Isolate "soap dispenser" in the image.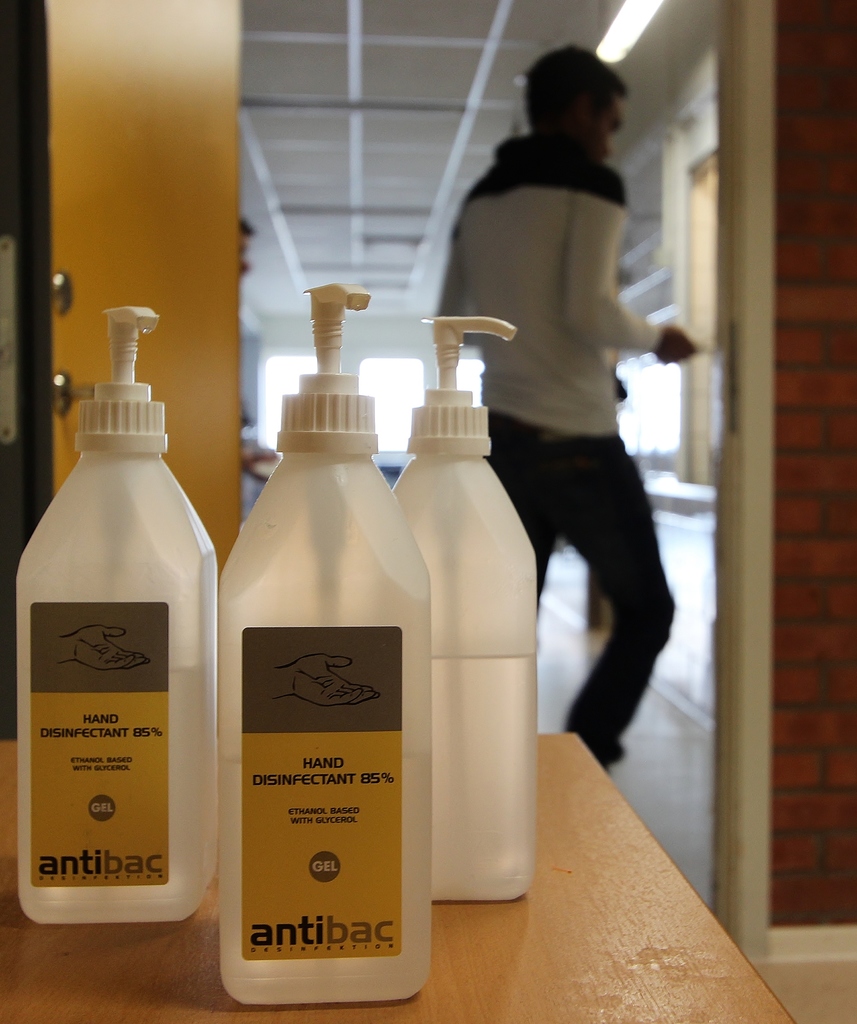
Isolated region: [left=17, top=305, right=216, bottom=927].
